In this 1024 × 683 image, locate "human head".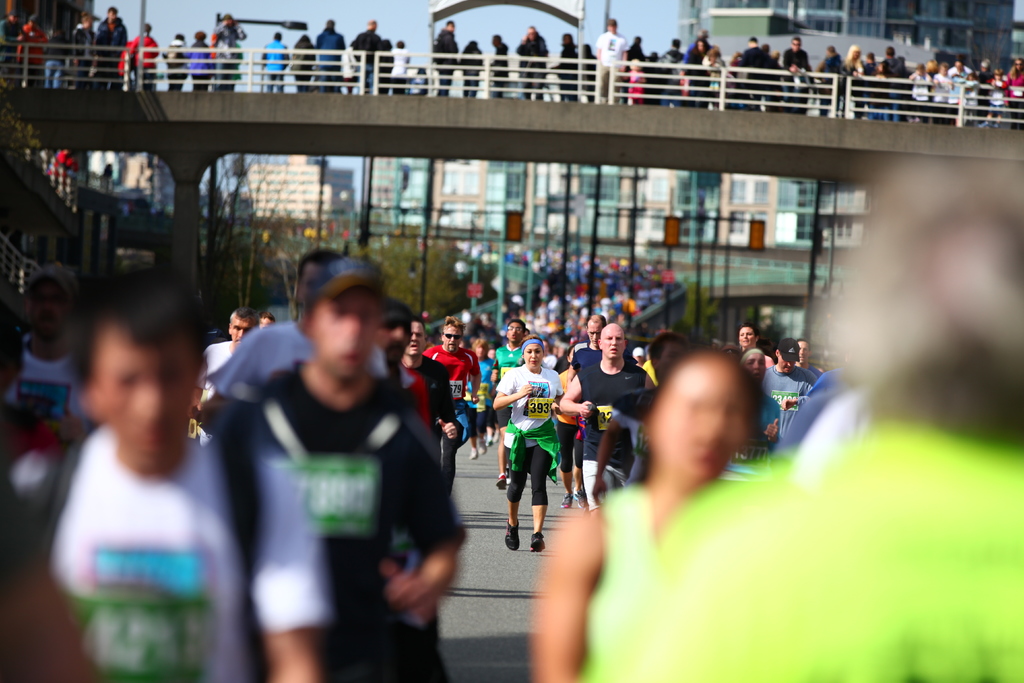
Bounding box: <box>851,42,862,63</box>.
